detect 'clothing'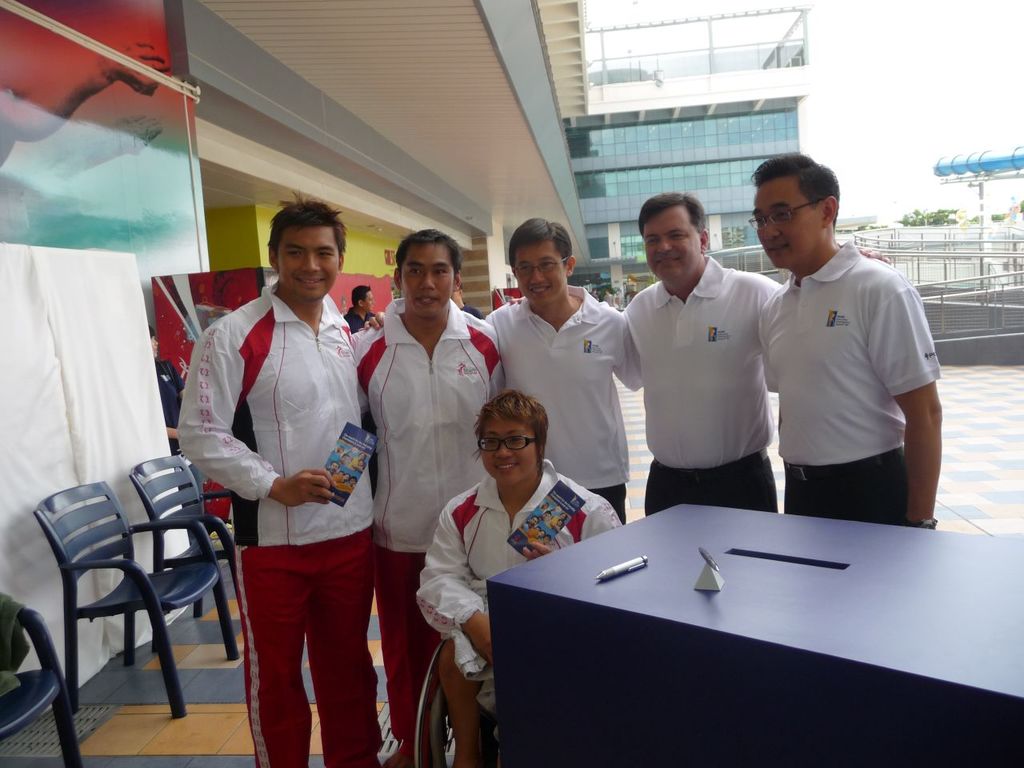
(487, 294, 644, 518)
